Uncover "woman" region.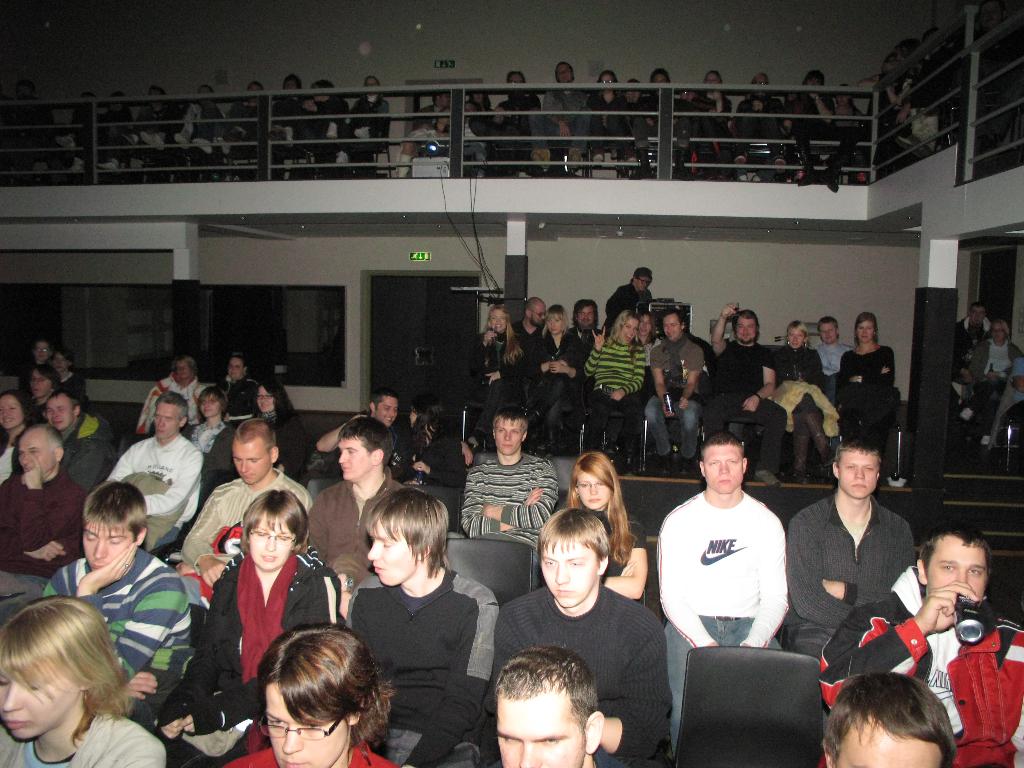
Uncovered: <box>832,315,891,461</box>.
